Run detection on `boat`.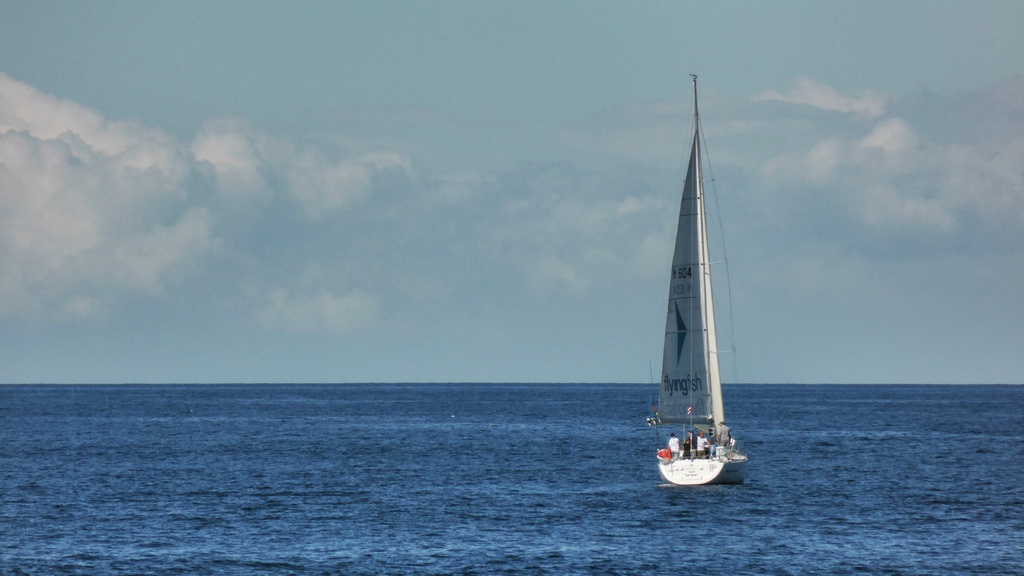
Result: select_region(632, 67, 751, 476).
